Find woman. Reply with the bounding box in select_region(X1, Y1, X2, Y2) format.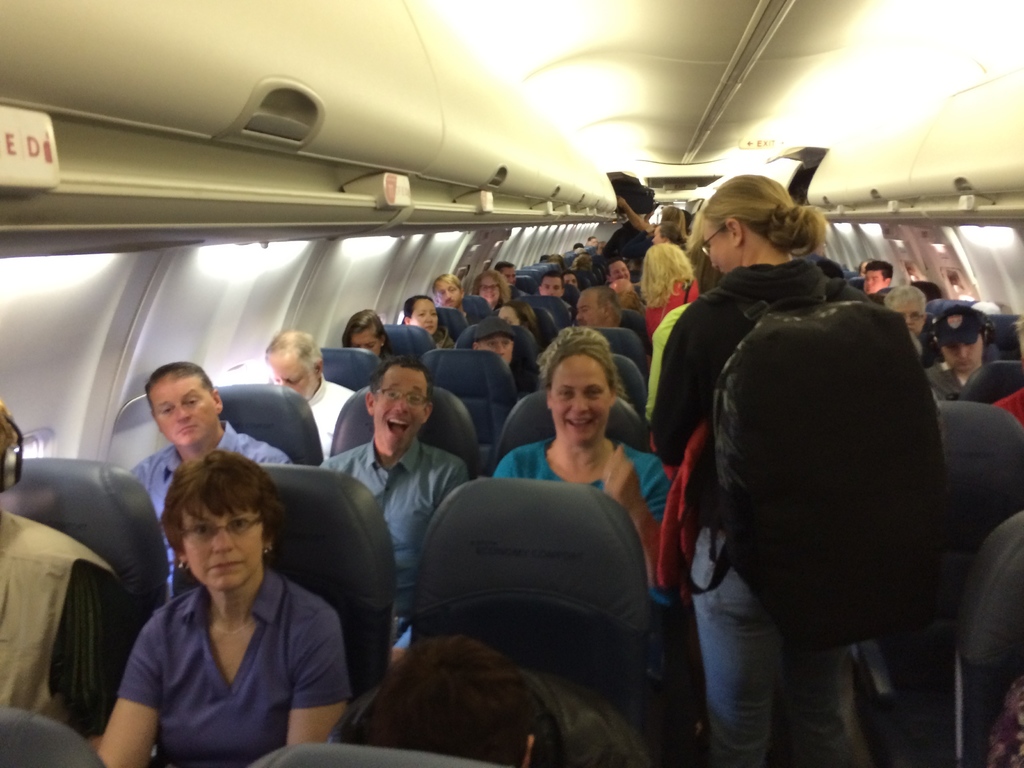
select_region(336, 308, 388, 362).
